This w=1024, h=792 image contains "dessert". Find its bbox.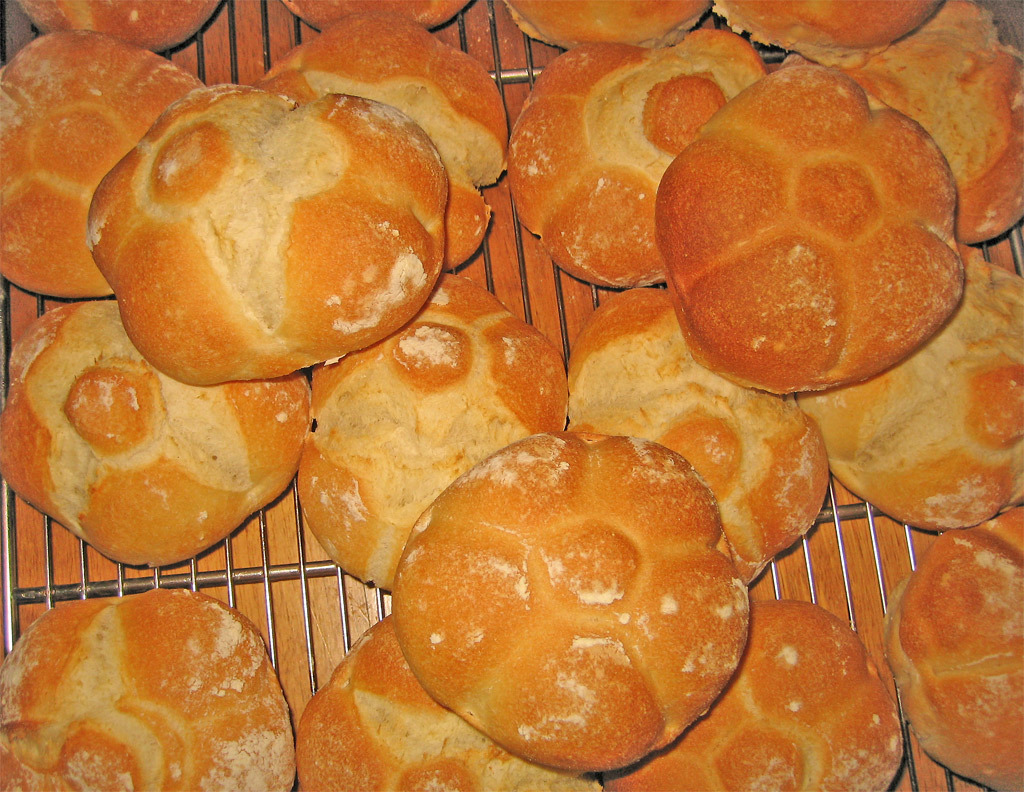
(0,37,198,302).
